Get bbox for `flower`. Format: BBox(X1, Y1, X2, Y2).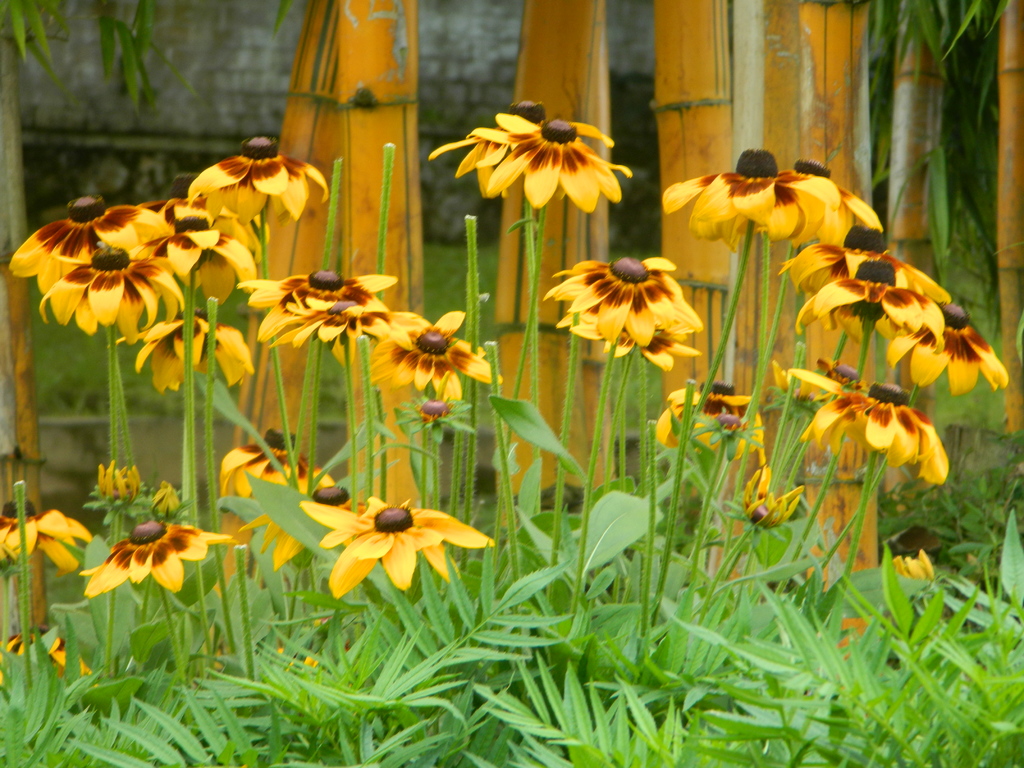
BBox(56, 651, 103, 678).
